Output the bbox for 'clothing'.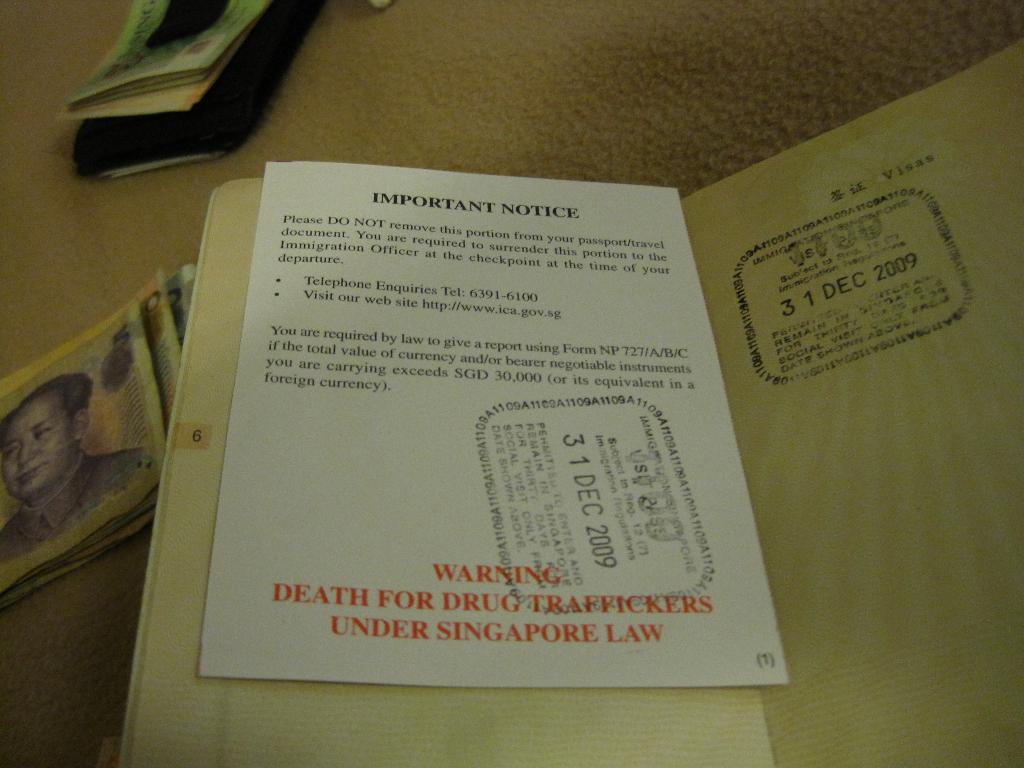
0 447 162 566.
